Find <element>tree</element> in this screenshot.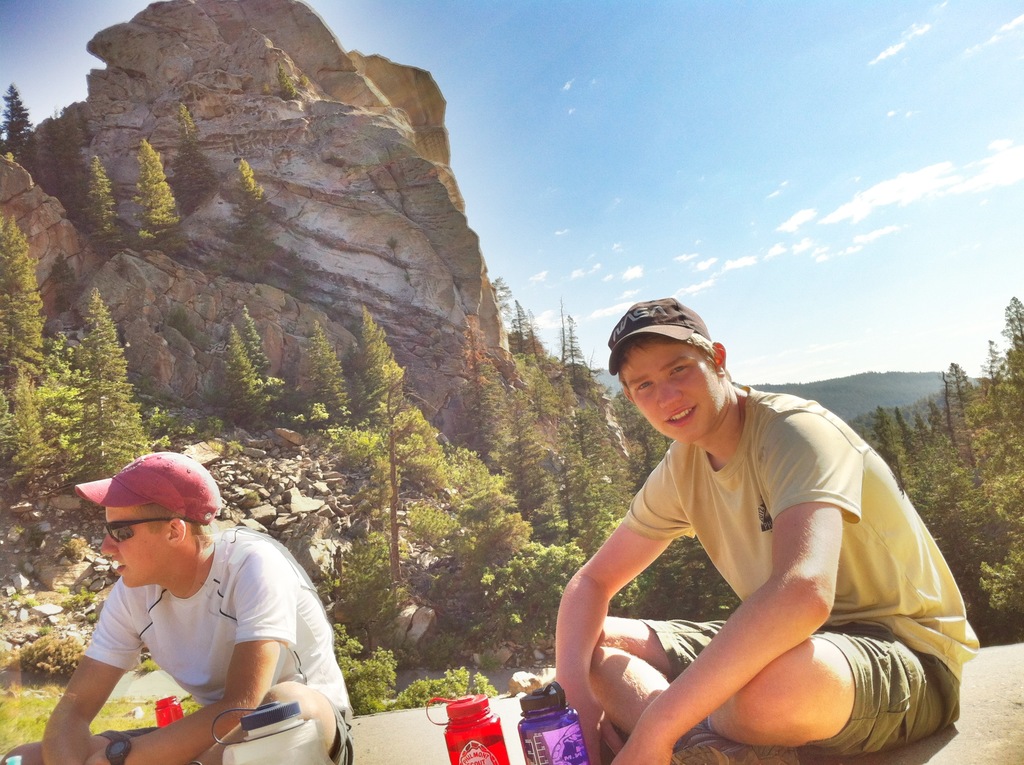
The bounding box for <element>tree</element> is Rect(928, 363, 1014, 588).
